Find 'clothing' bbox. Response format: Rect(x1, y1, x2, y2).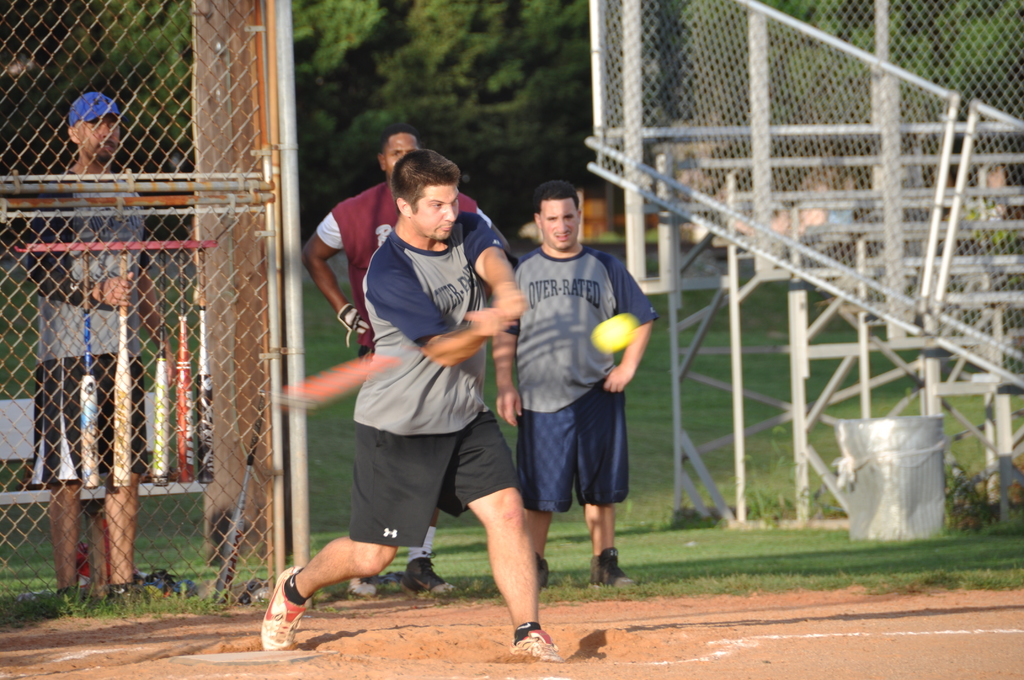
Rect(309, 181, 484, 359).
